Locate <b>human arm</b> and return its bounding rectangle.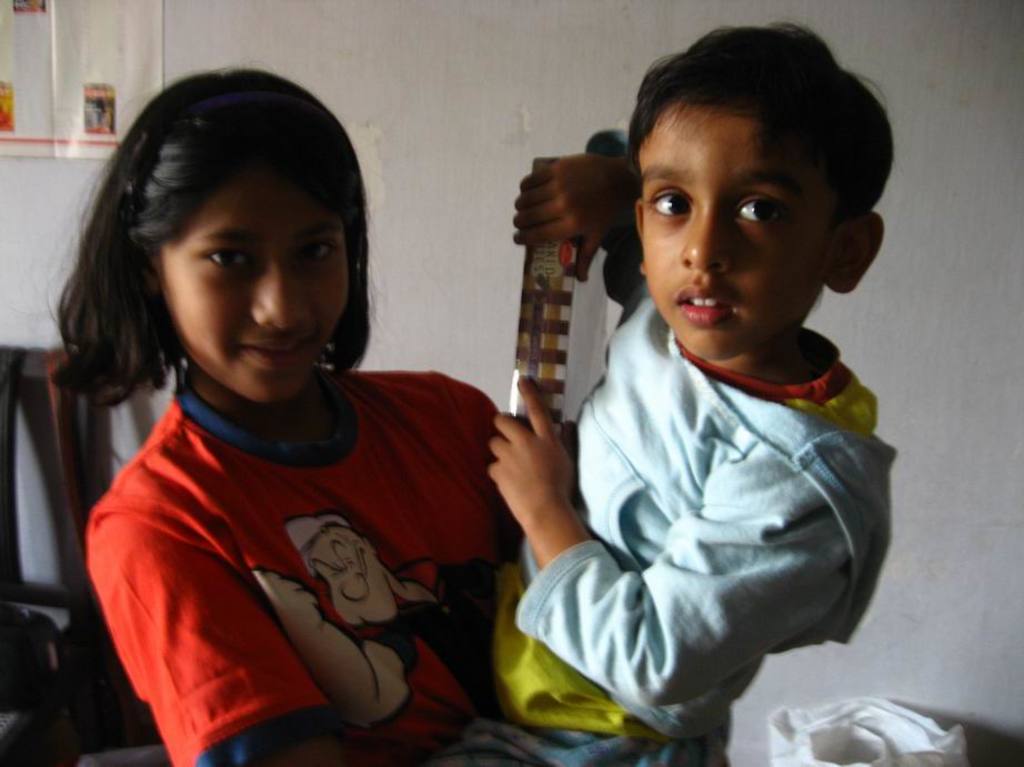
rect(509, 149, 645, 306).
